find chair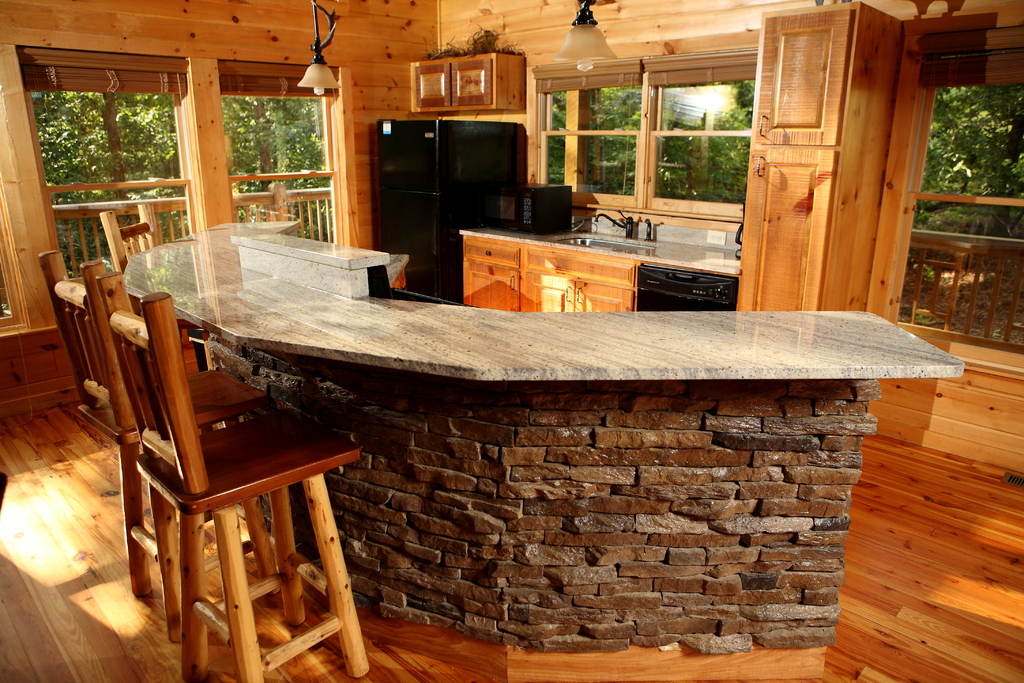
(94,197,170,276)
